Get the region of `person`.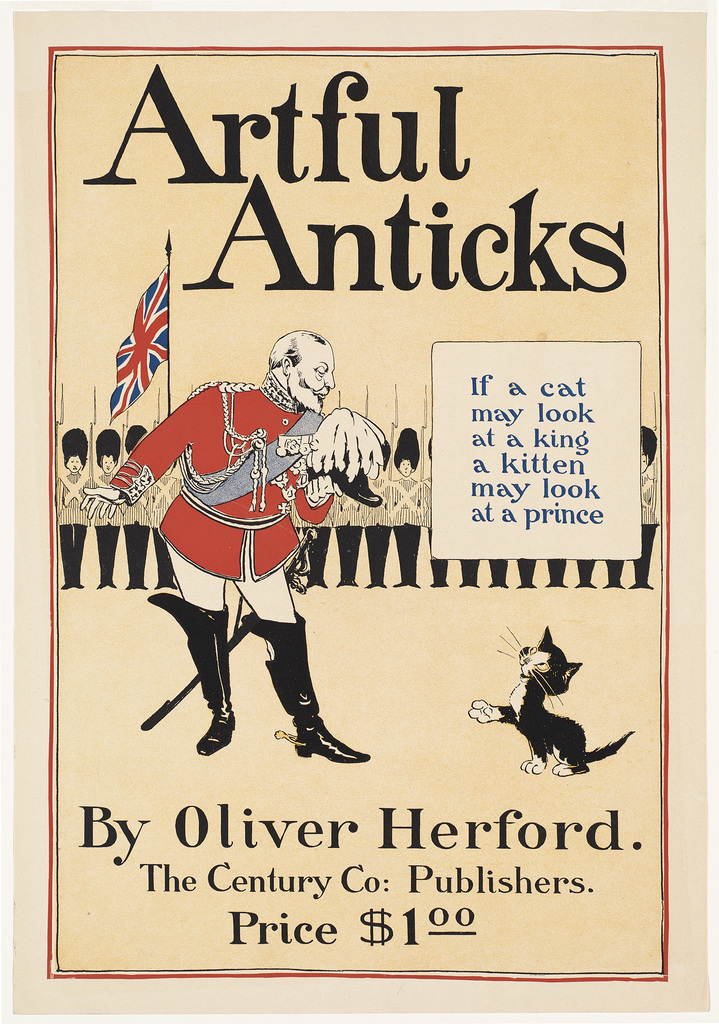
(85, 426, 123, 588).
